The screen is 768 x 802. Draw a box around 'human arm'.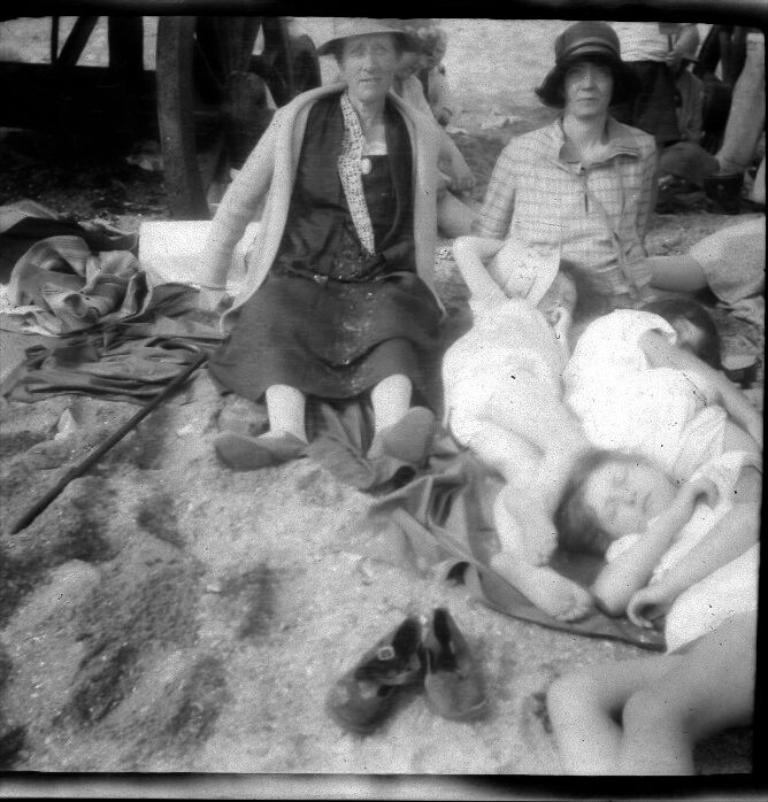
(left=456, top=217, right=505, bottom=303).
